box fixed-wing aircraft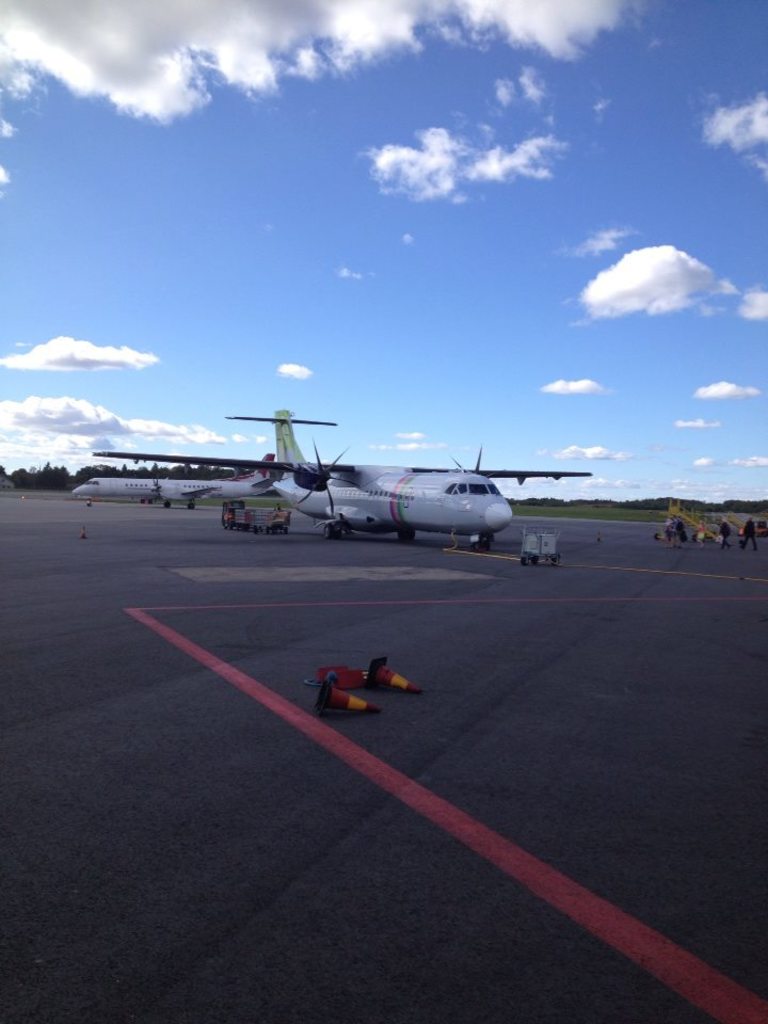
locate(102, 399, 588, 548)
